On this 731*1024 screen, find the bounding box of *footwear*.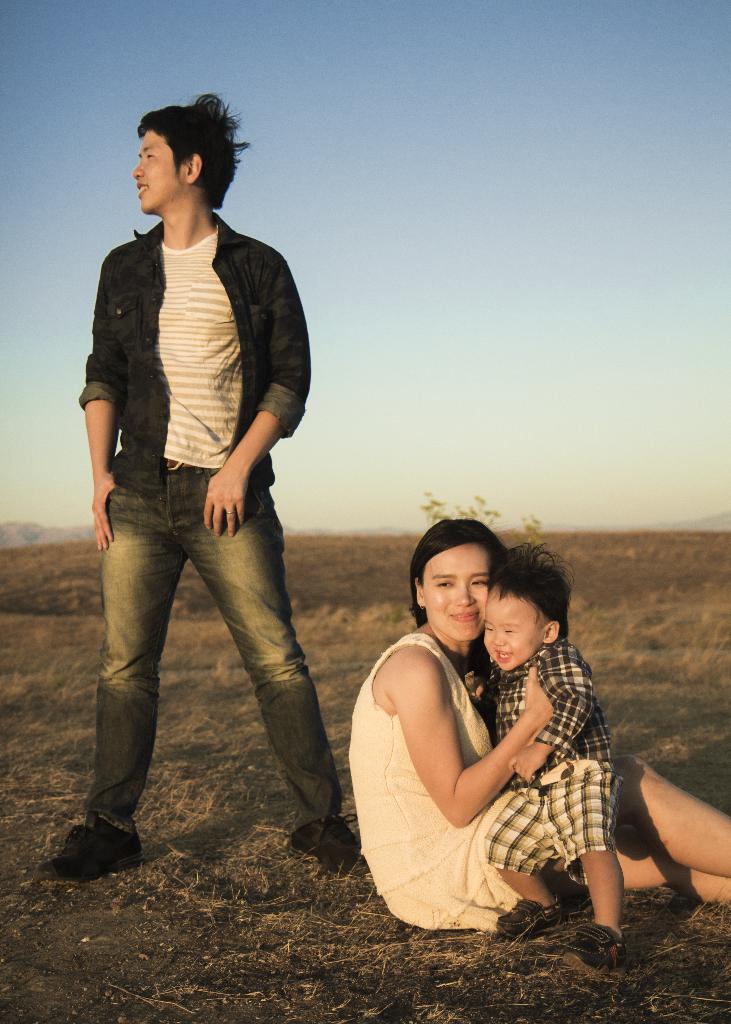
Bounding box: l=30, t=812, r=147, b=888.
